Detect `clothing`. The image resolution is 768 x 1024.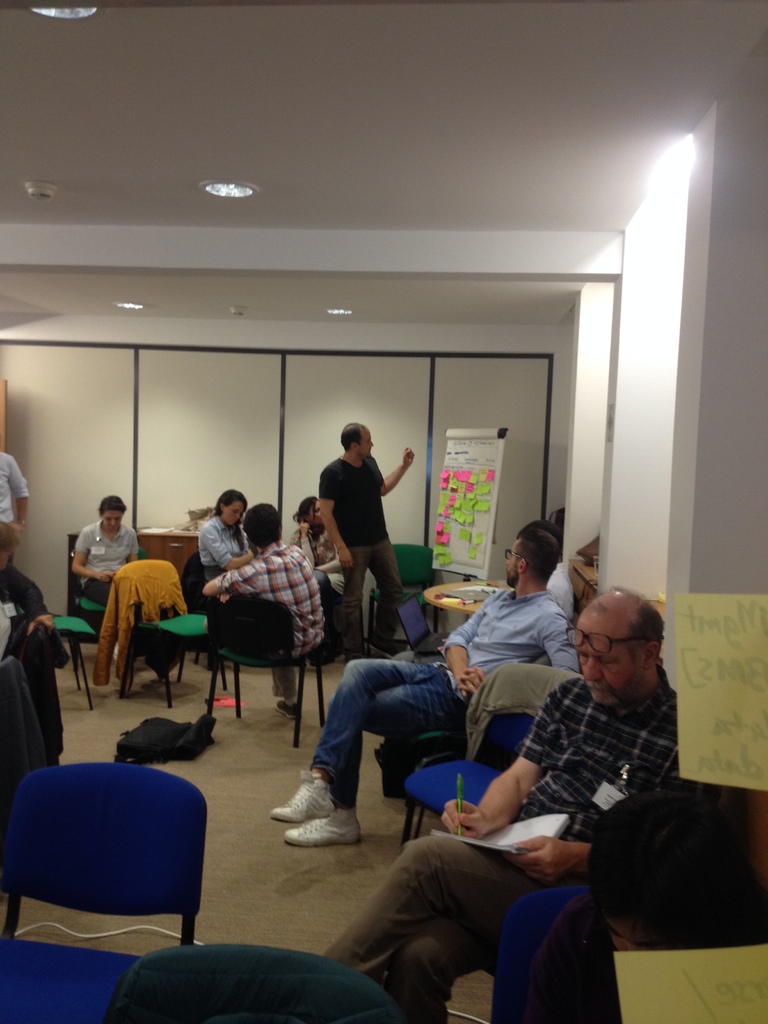
l=0, t=445, r=40, b=535.
